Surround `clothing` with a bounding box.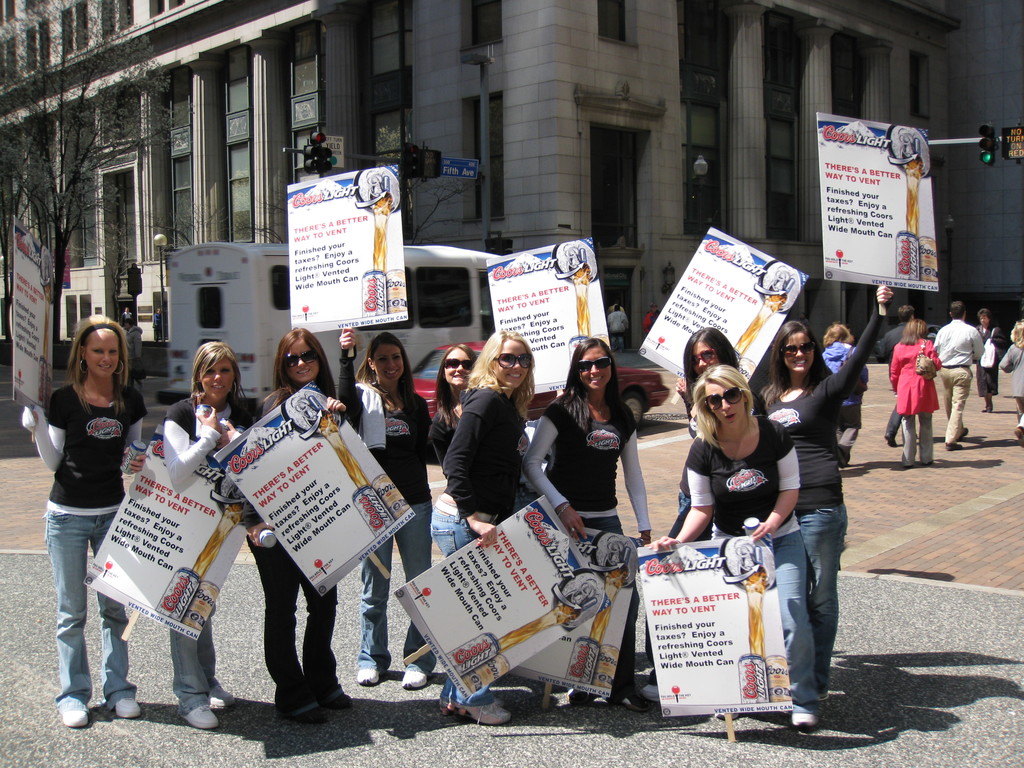
bbox(428, 406, 465, 471).
